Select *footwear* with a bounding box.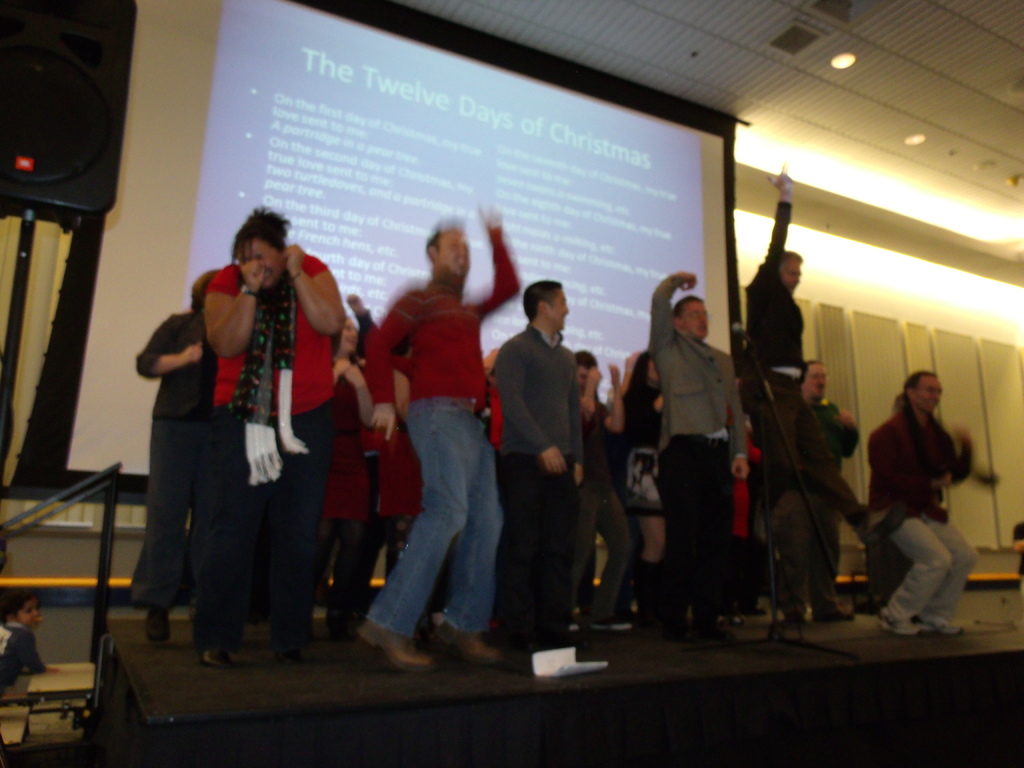
left=198, top=645, right=230, bottom=669.
